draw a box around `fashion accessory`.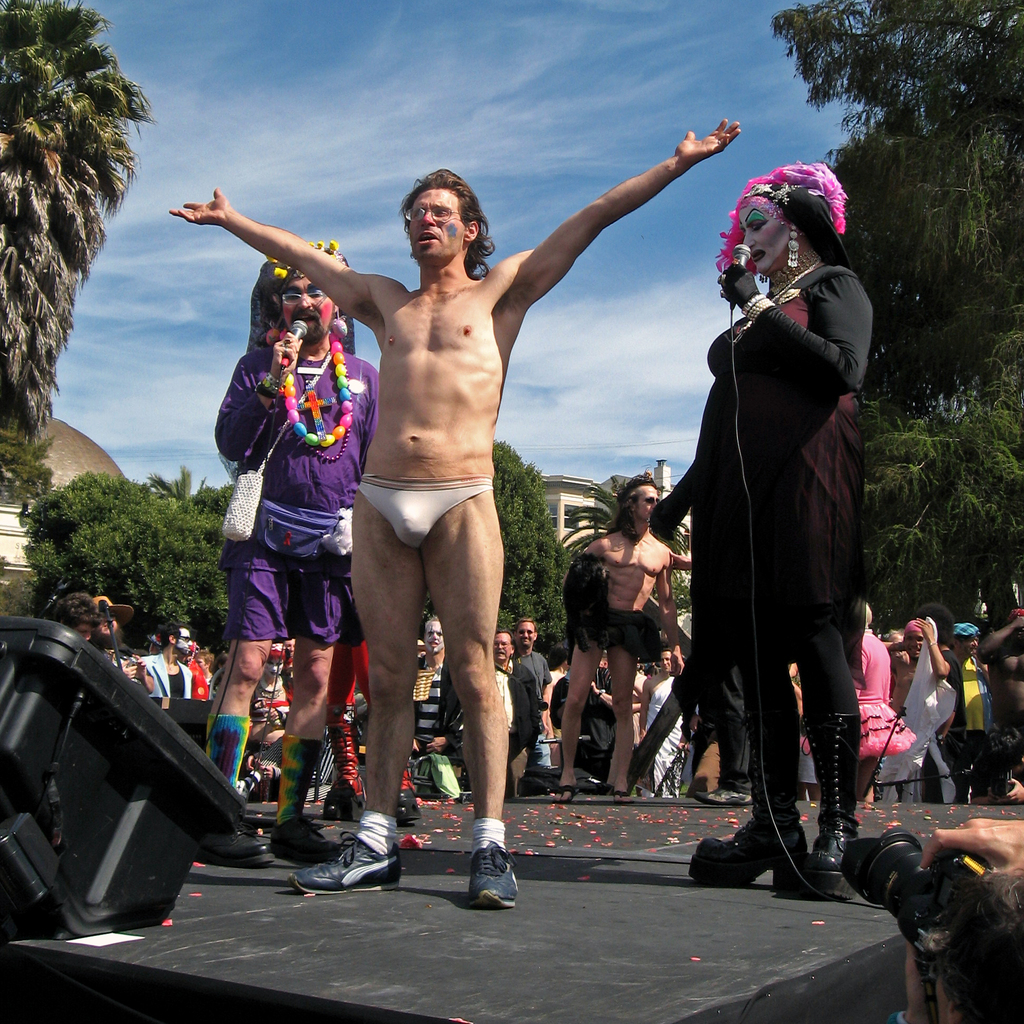
bbox=[357, 810, 399, 854].
